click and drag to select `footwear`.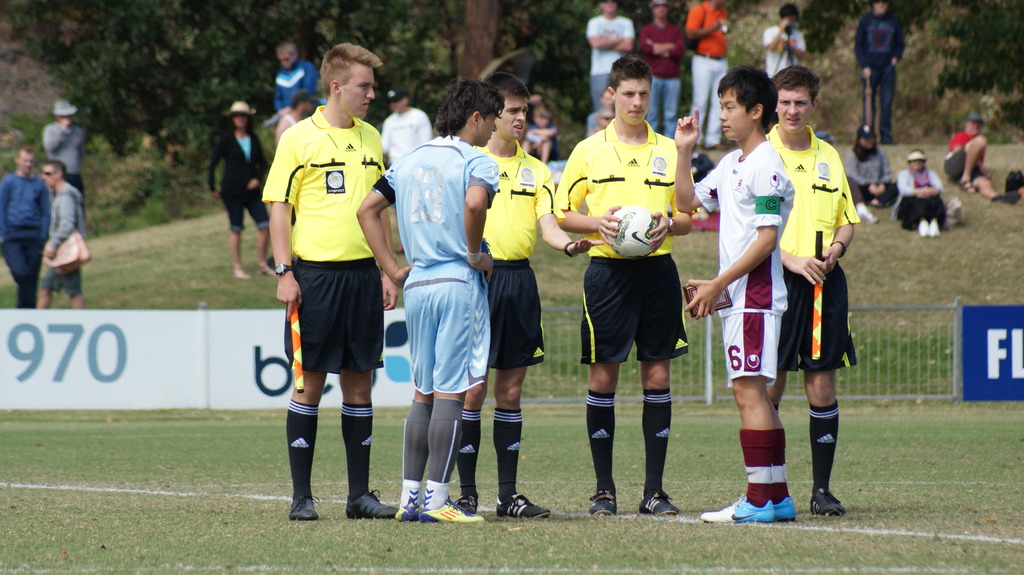
Selection: [641,486,679,517].
